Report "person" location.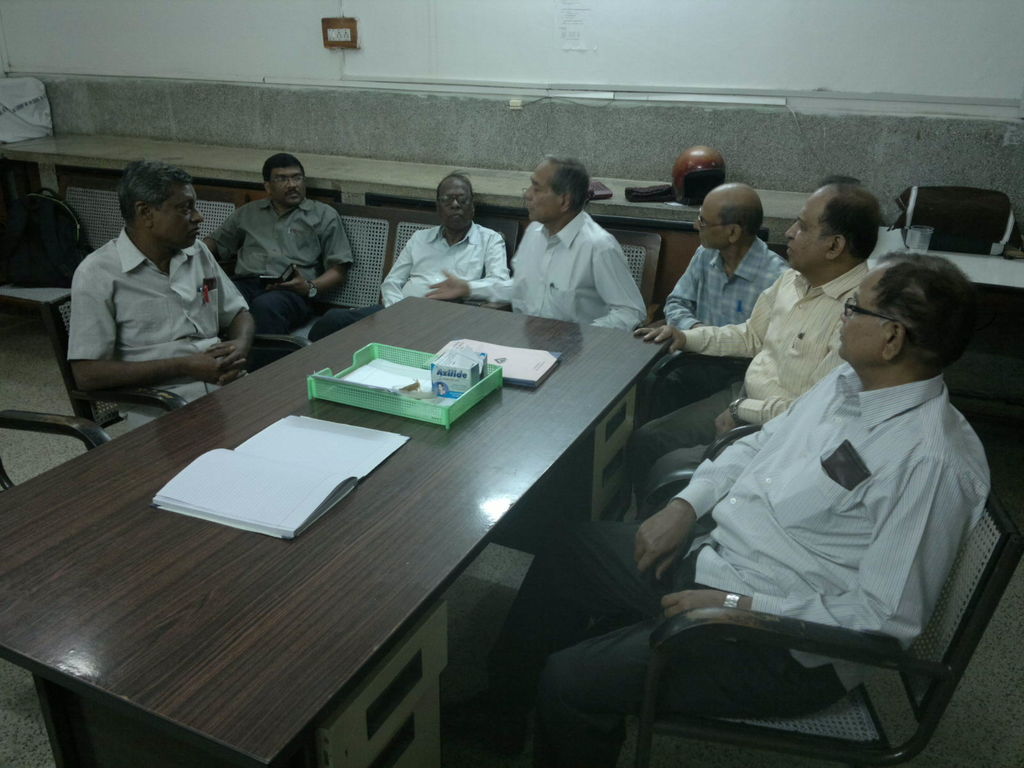
Report: {"left": 206, "top": 154, "right": 360, "bottom": 330}.
